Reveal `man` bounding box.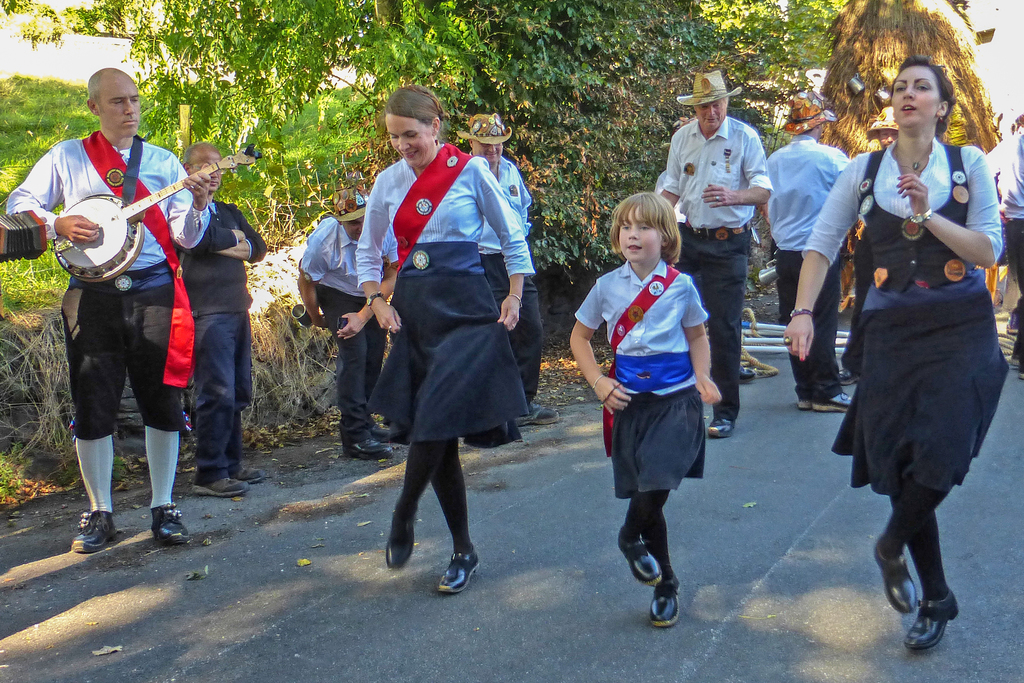
Revealed: region(987, 114, 1023, 388).
